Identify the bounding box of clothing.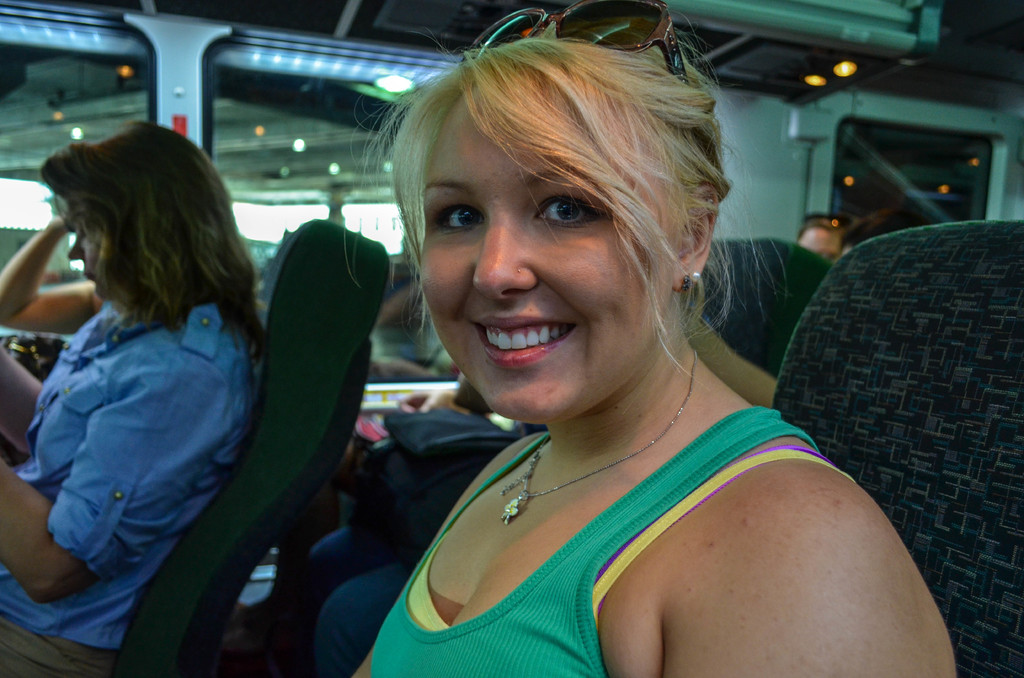
x1=0 y1=300 x2=254 y2=676.
